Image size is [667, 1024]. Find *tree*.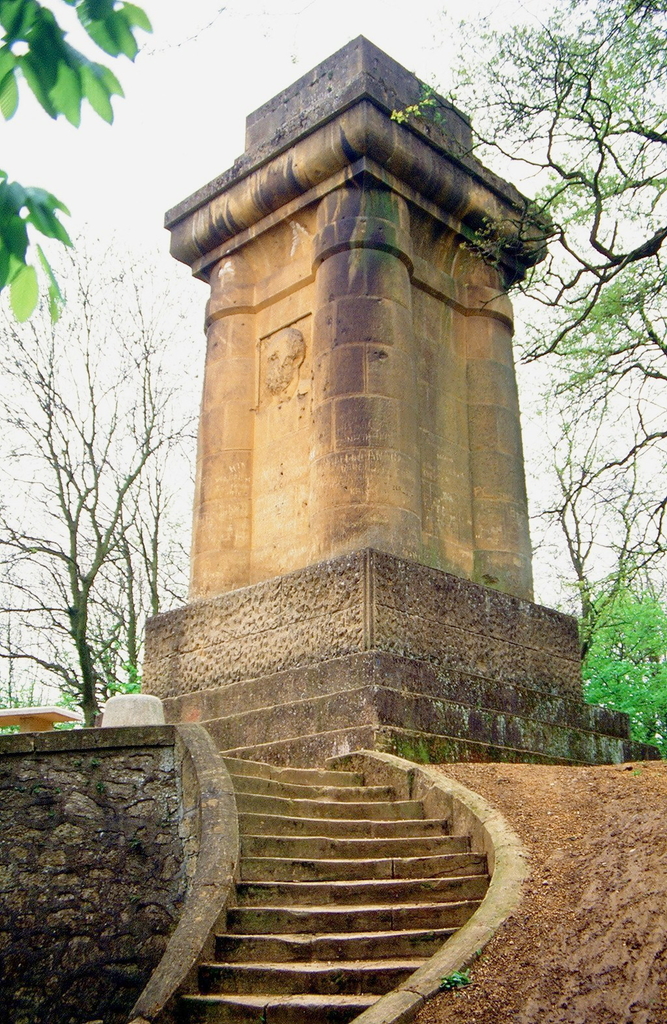
<box>20,217,172,775</box>.
